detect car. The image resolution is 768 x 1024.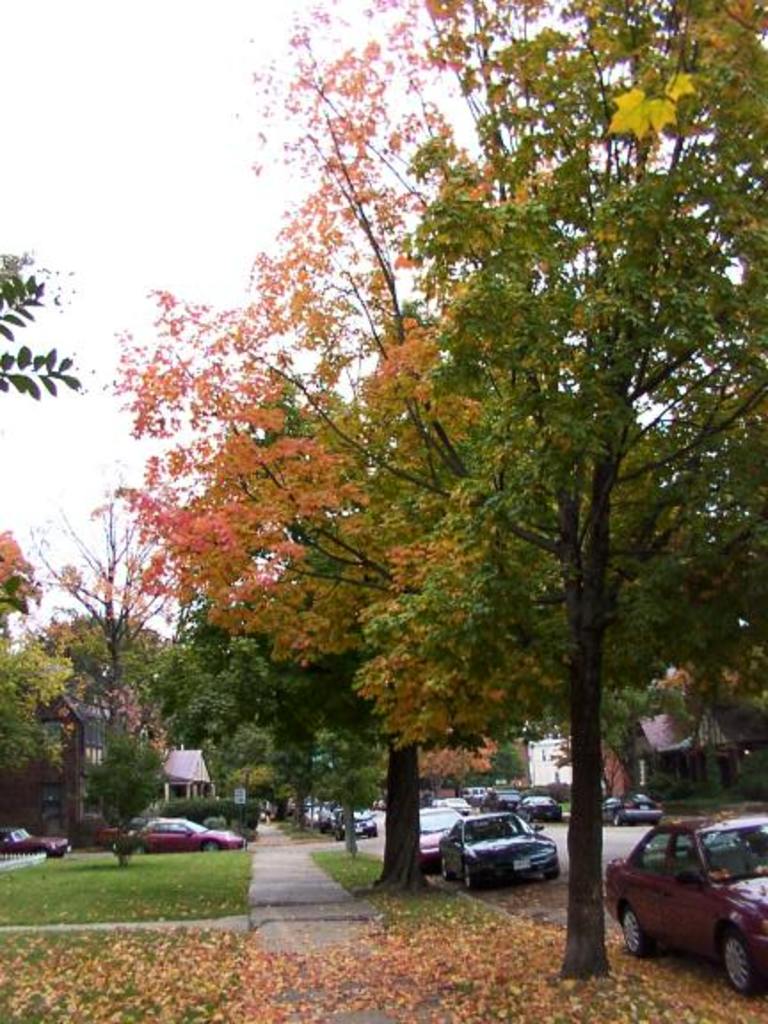
{"left": 139, "top": 816, "right": 247, "bottom": 850}.
